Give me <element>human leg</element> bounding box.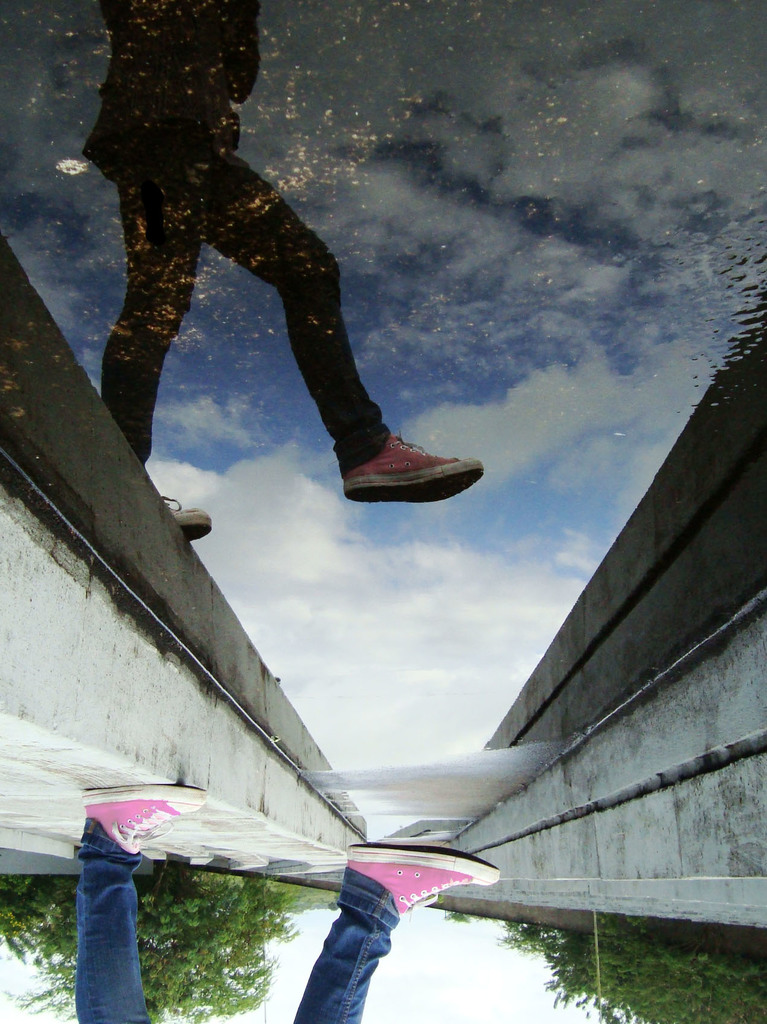
bbox=[105, 166, 212, 541].
